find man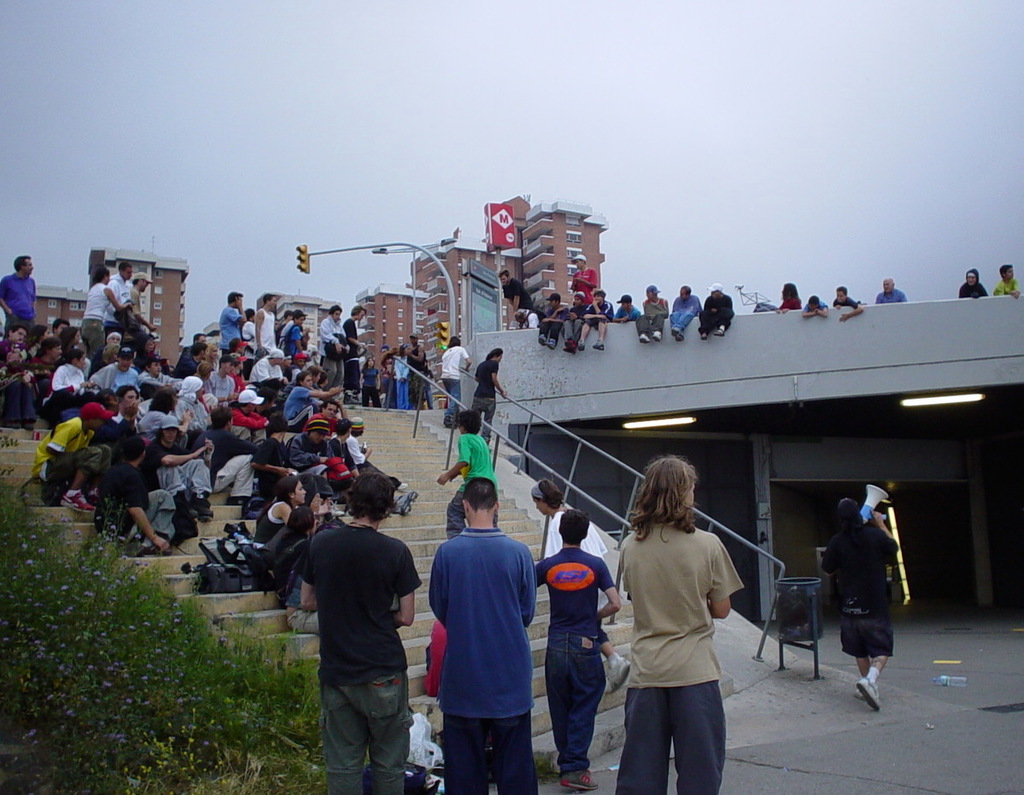
575,291,615,350
